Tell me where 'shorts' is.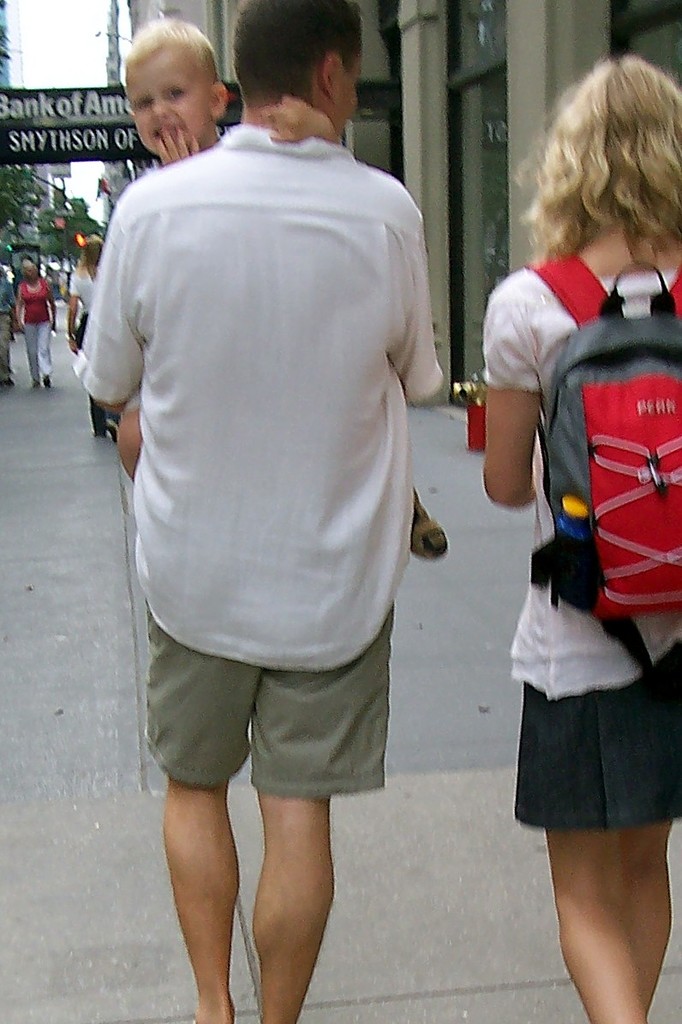
'shorts' is at left=139, top=632, right=448, bottom=819.
